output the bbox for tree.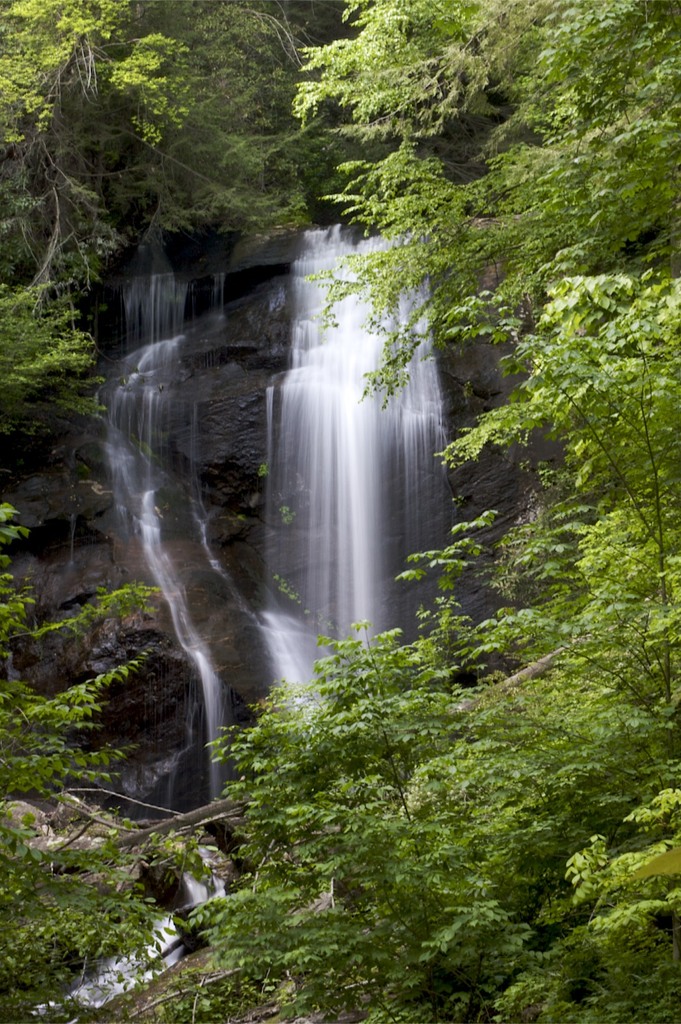
BBox(0, 502, 187, 1002).
